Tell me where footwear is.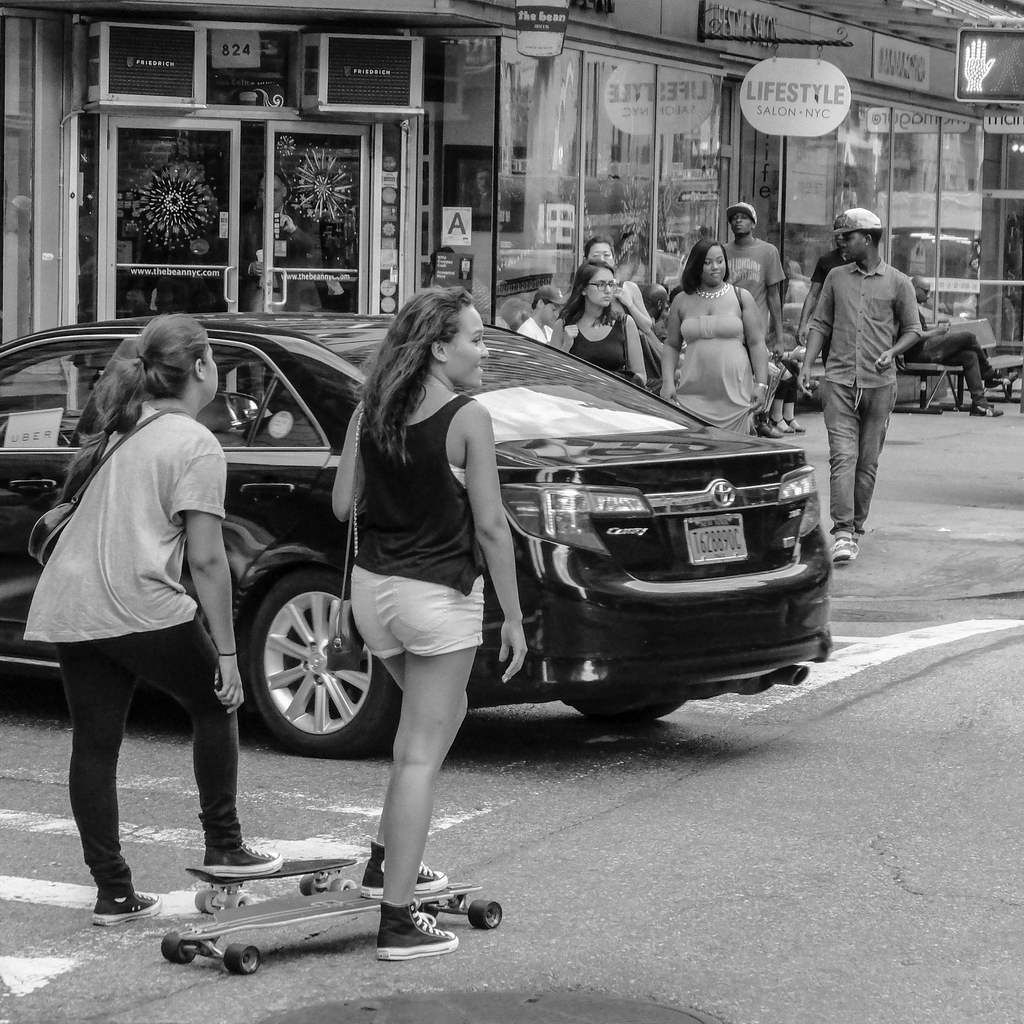
footwear is at bbox(968, 405, 1003, 419).
